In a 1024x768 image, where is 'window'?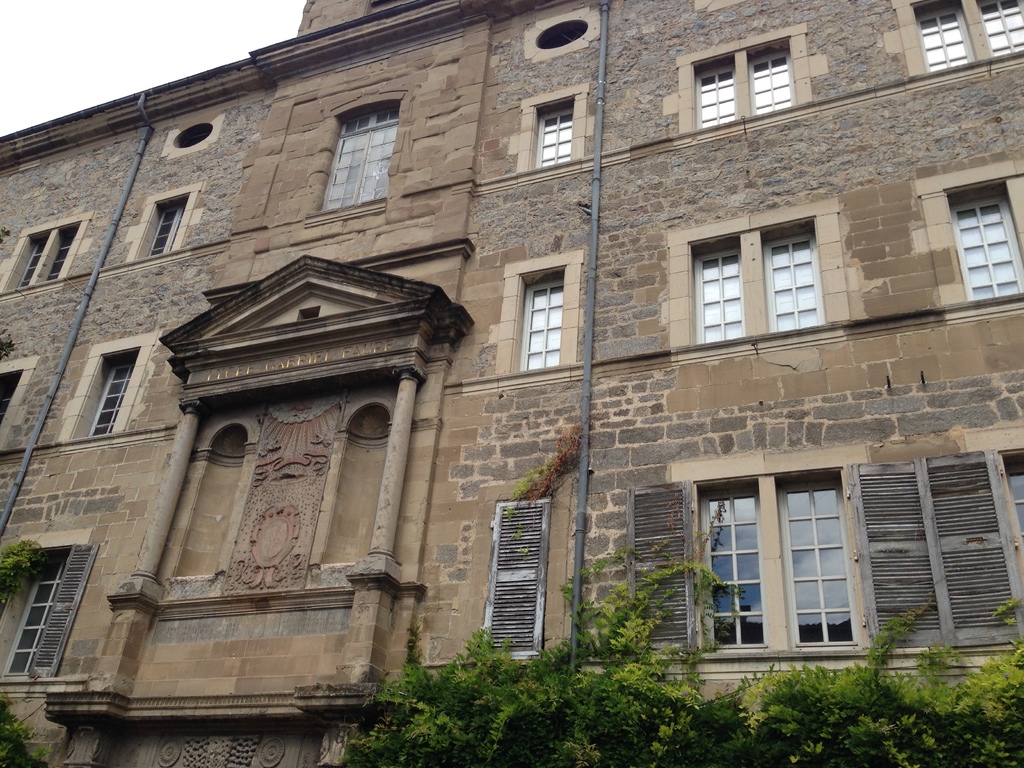
region(315, 103, 397, 206).
